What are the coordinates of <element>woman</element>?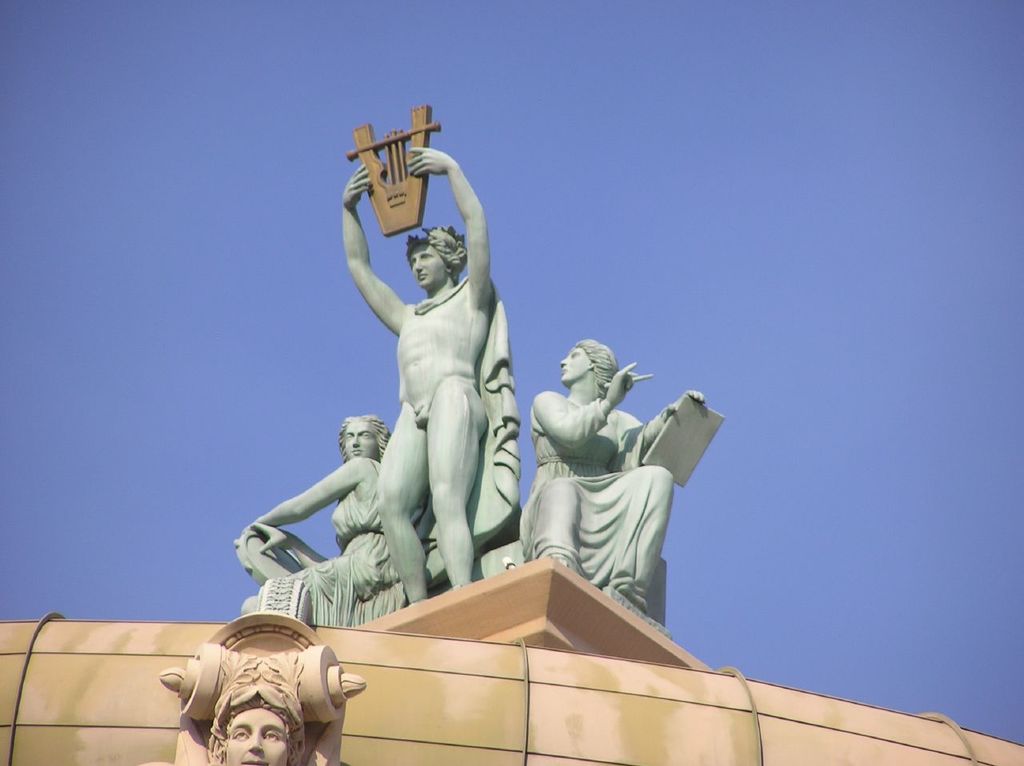
235/413/406/644.
